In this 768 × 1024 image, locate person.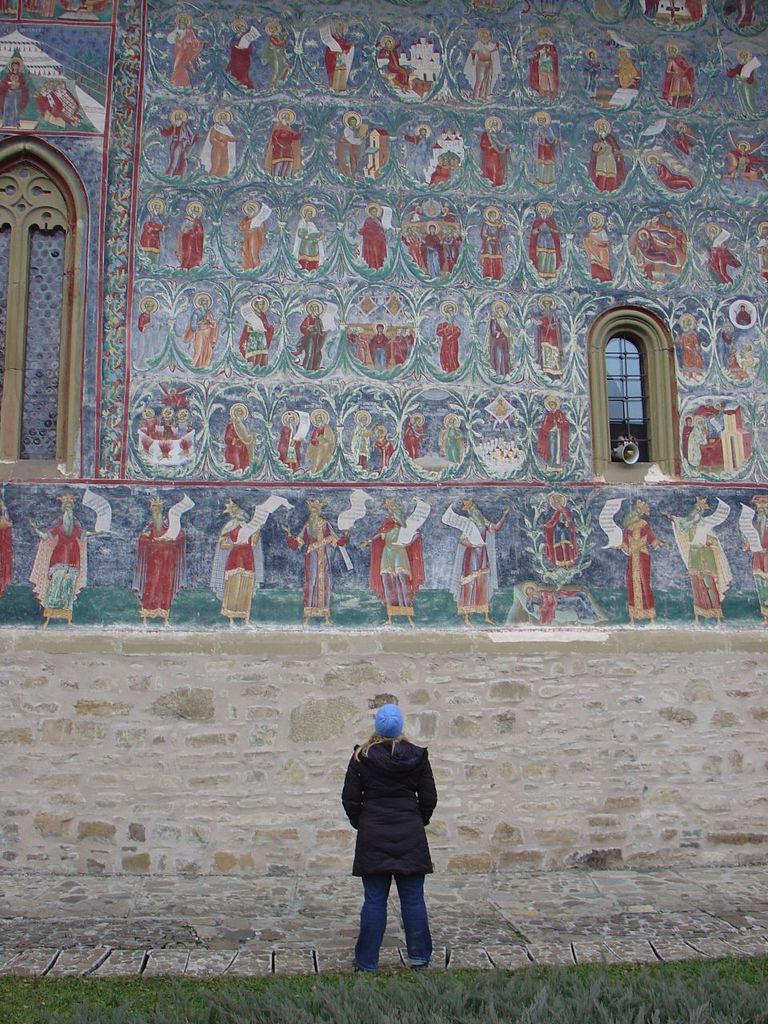
Bounding box: {"x1": 368, "y1": 324, "x2": 387, "y2": 371}.
